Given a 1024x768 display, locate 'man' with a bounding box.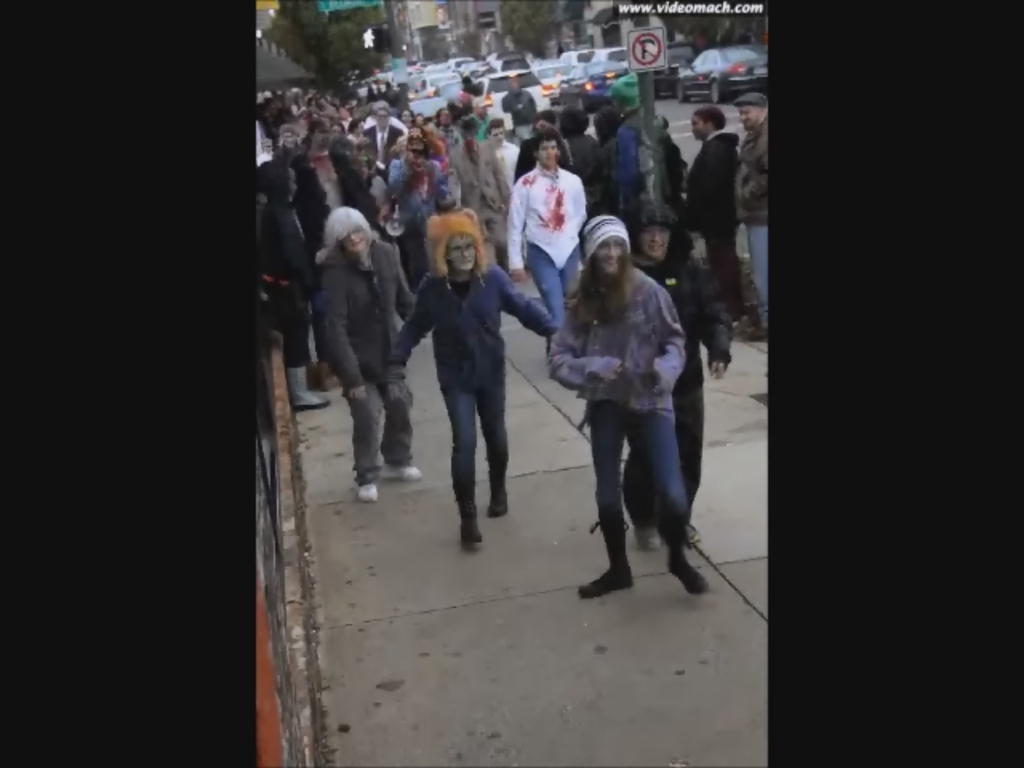
Located: (left=491, top=120, right=518, bottom=200).
